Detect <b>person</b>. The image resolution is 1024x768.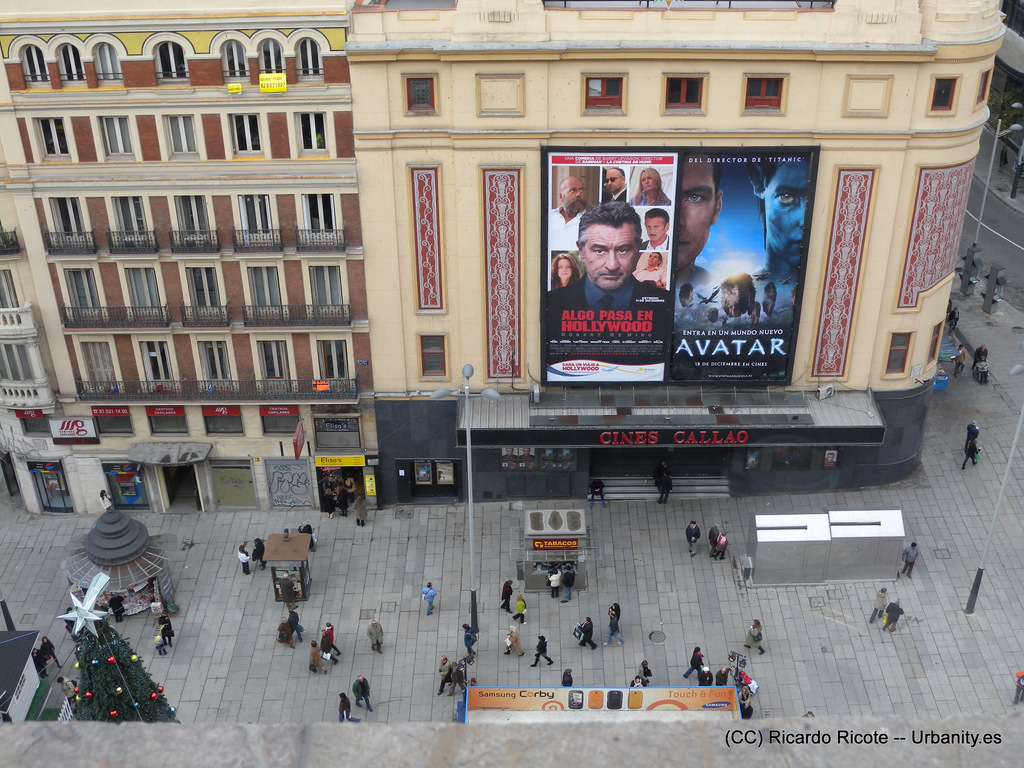
Rect(712, 529, 730, 559).
